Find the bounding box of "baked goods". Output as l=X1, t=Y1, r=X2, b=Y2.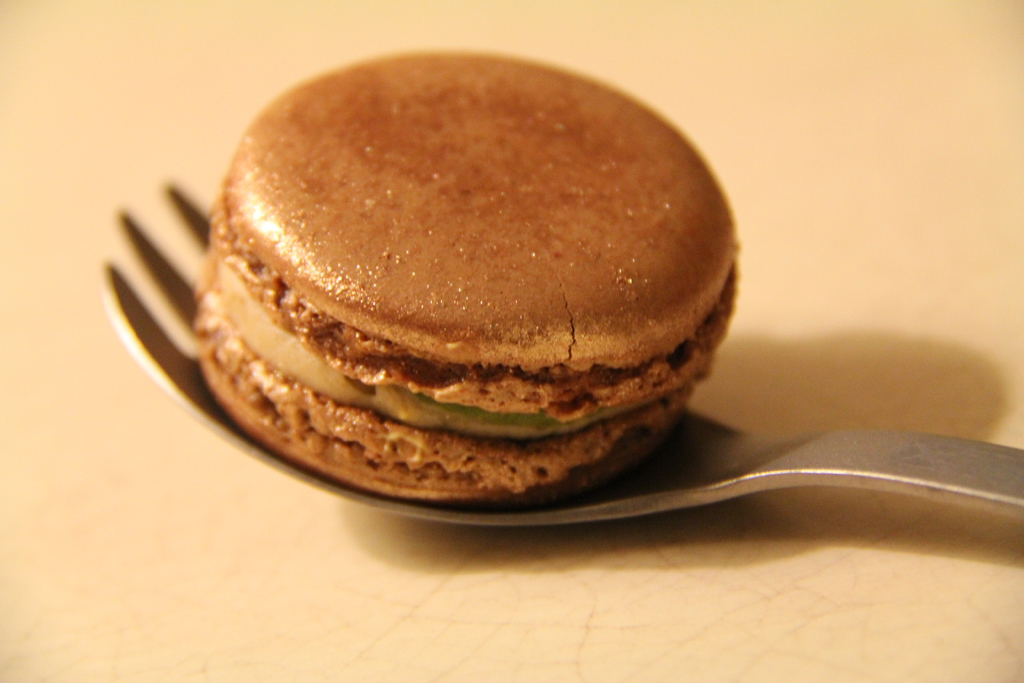
l=186, t=44, r=737, b=505.
